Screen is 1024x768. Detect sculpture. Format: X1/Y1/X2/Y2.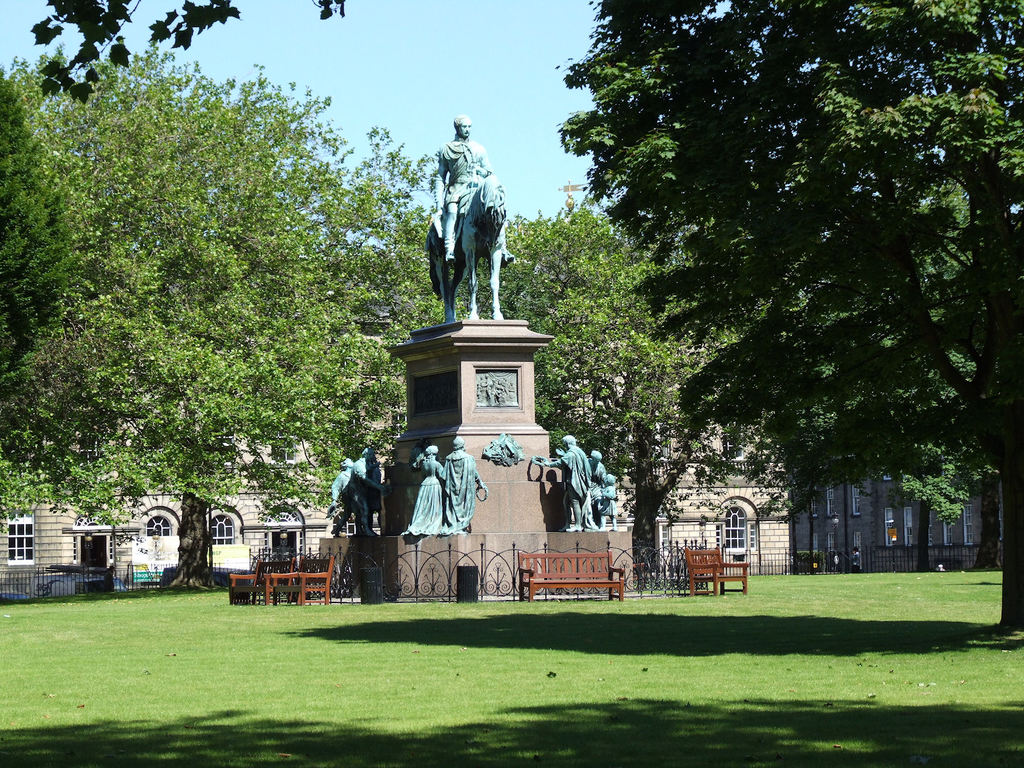
328/450/356/529.
